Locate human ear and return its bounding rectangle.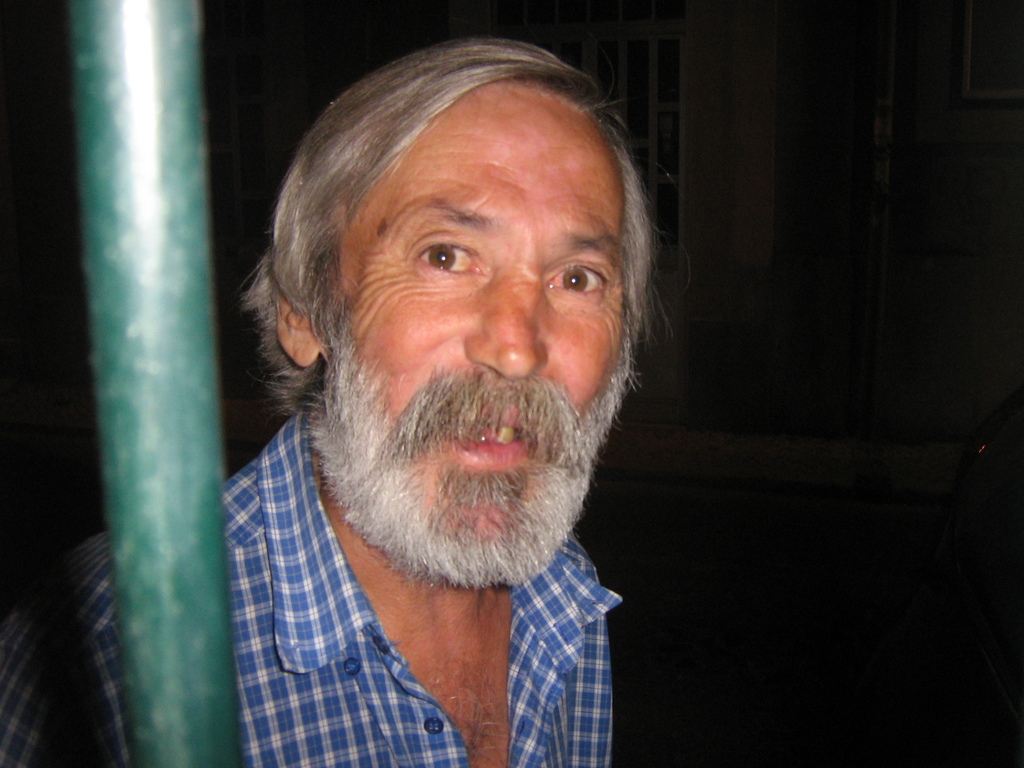
(left=276, top=283, right=324, bottom=367).
